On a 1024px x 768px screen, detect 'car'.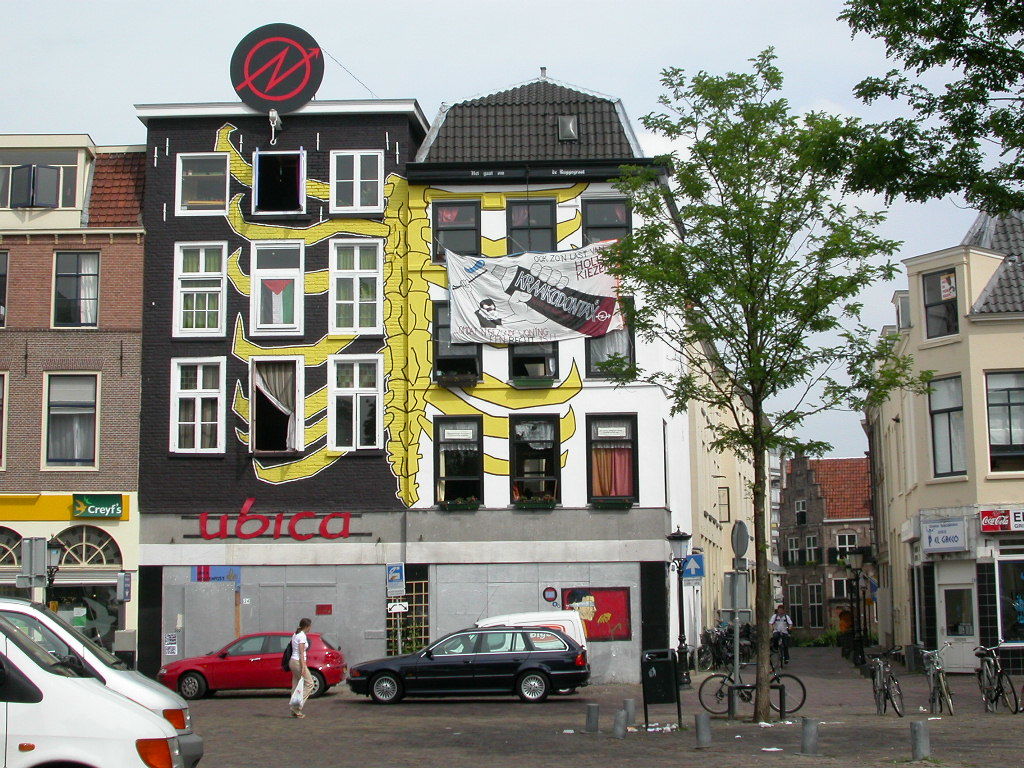
344,622,593,703.
